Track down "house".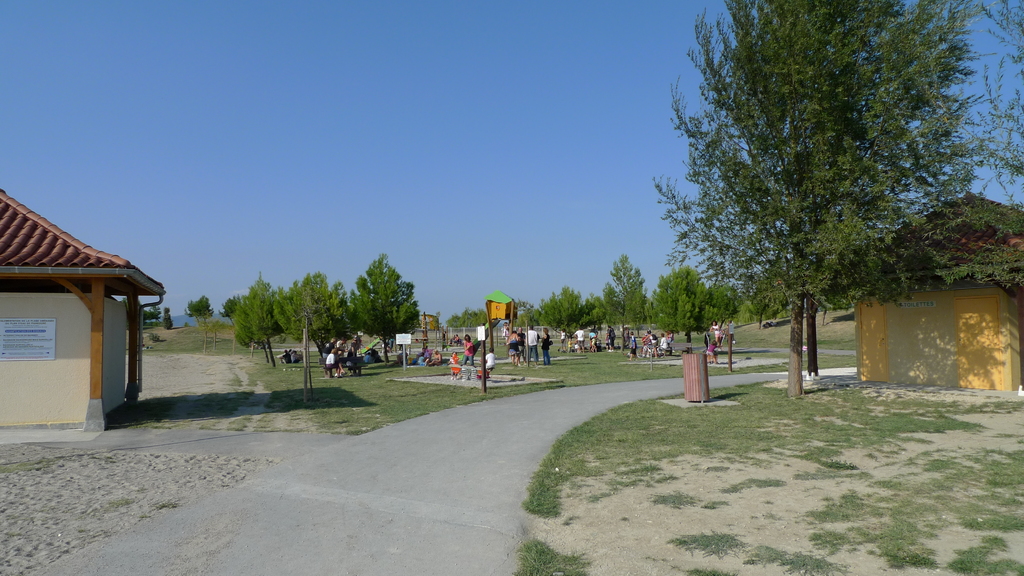
Tracked to (left=0, top=156, right=163, bottom=447).
